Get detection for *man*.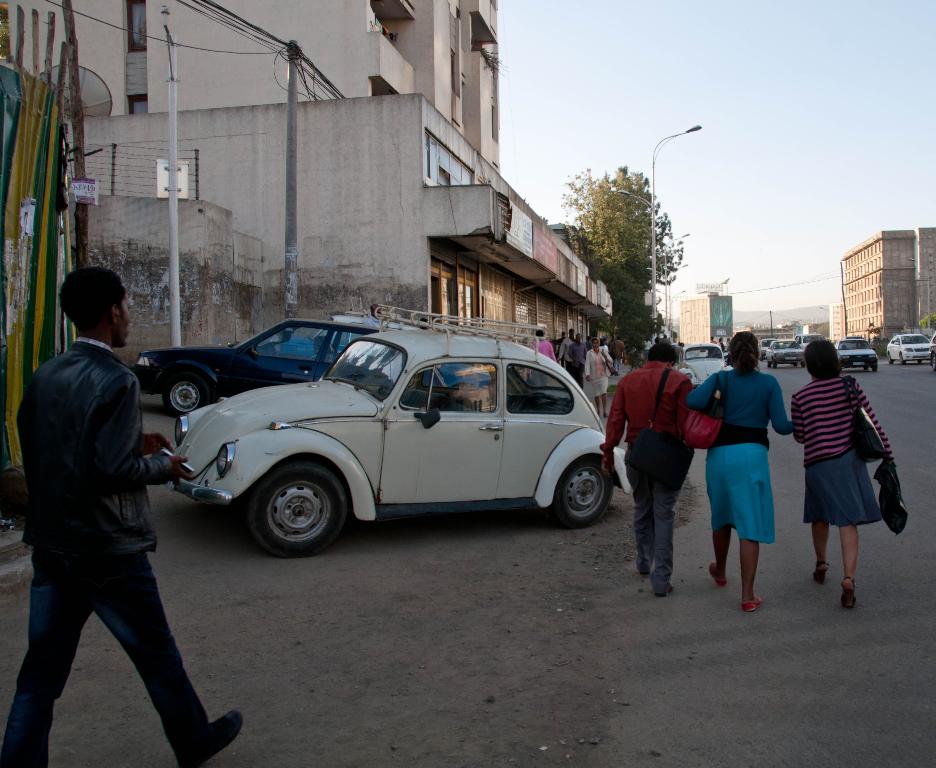
Detection: [x1=568, y1=334, x2=587, y2=389].
